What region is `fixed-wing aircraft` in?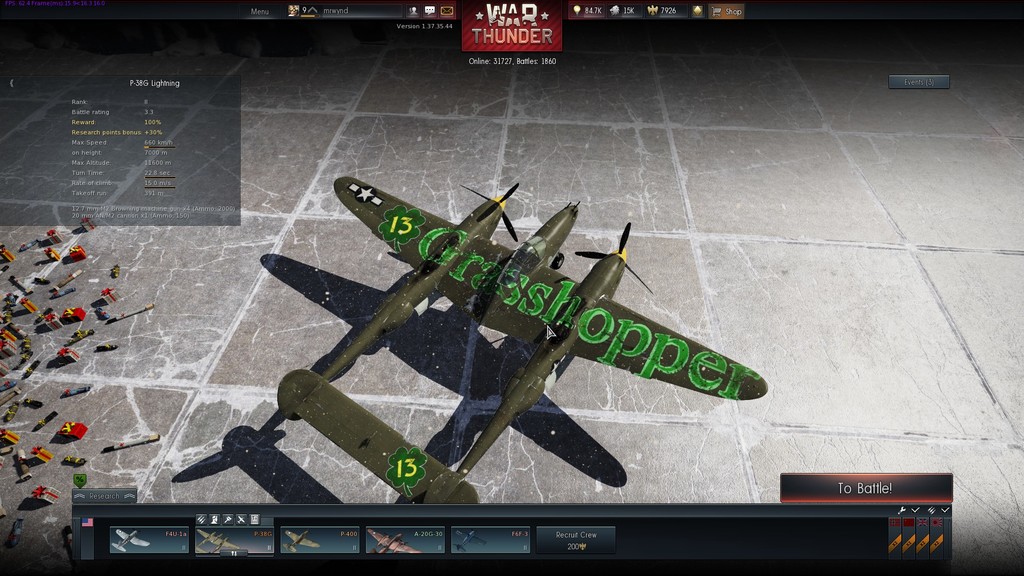
(left=264, top=169, right=773, bottom=511).
